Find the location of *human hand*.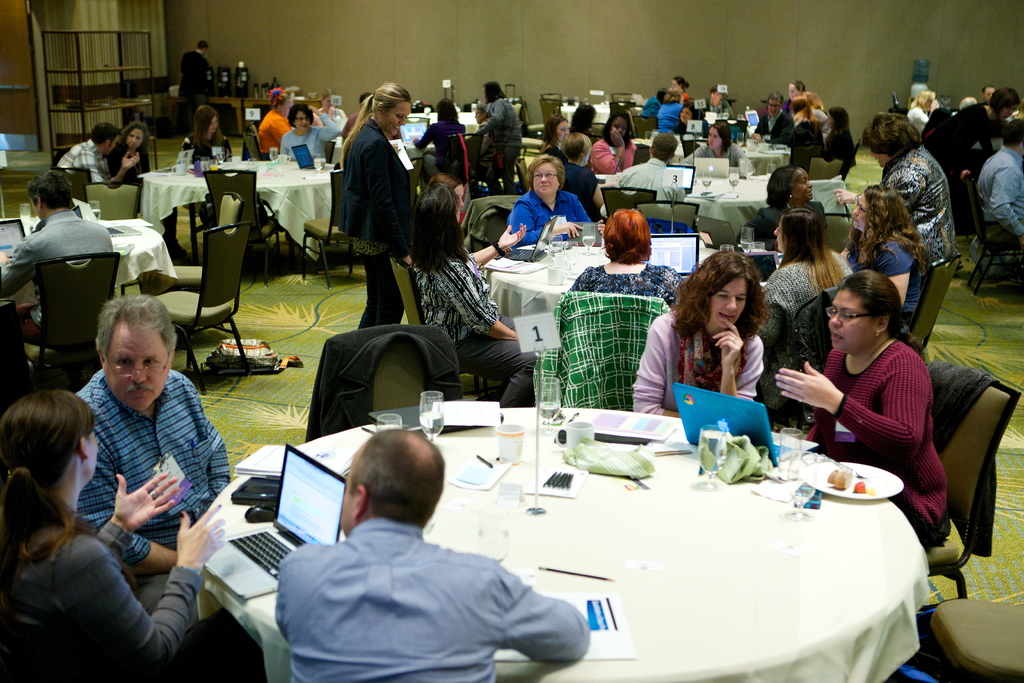
Location: (x1=495, y1=222, x2=529, y2=252).
